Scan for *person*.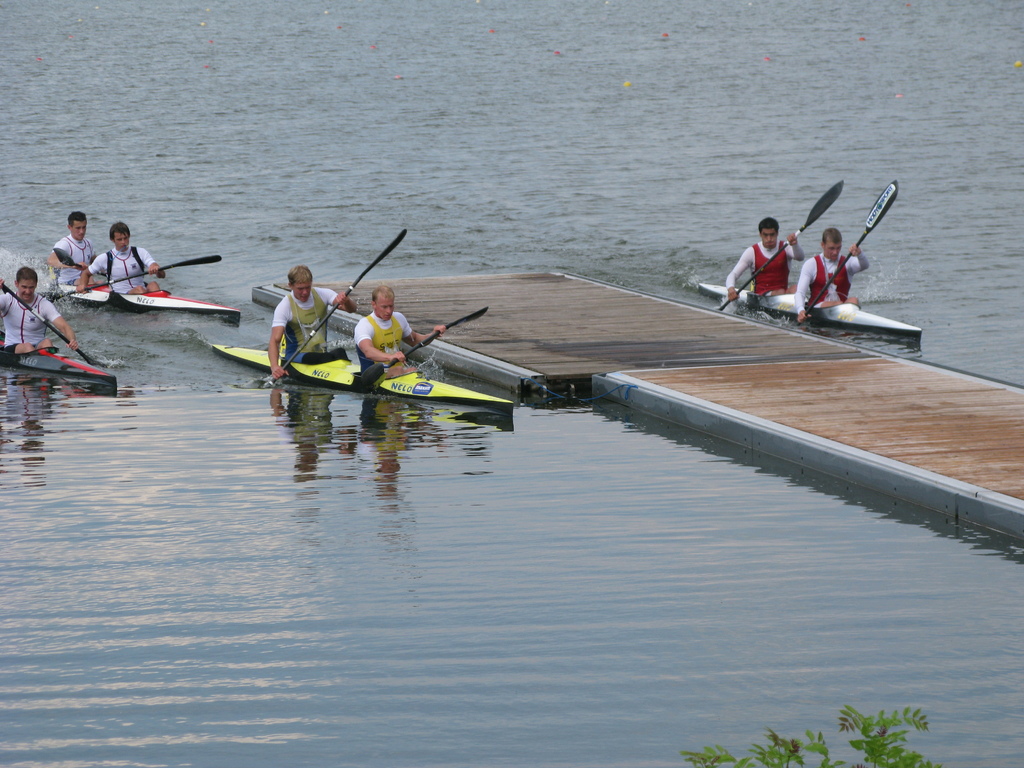
Scan result: 77:221:166:295.
